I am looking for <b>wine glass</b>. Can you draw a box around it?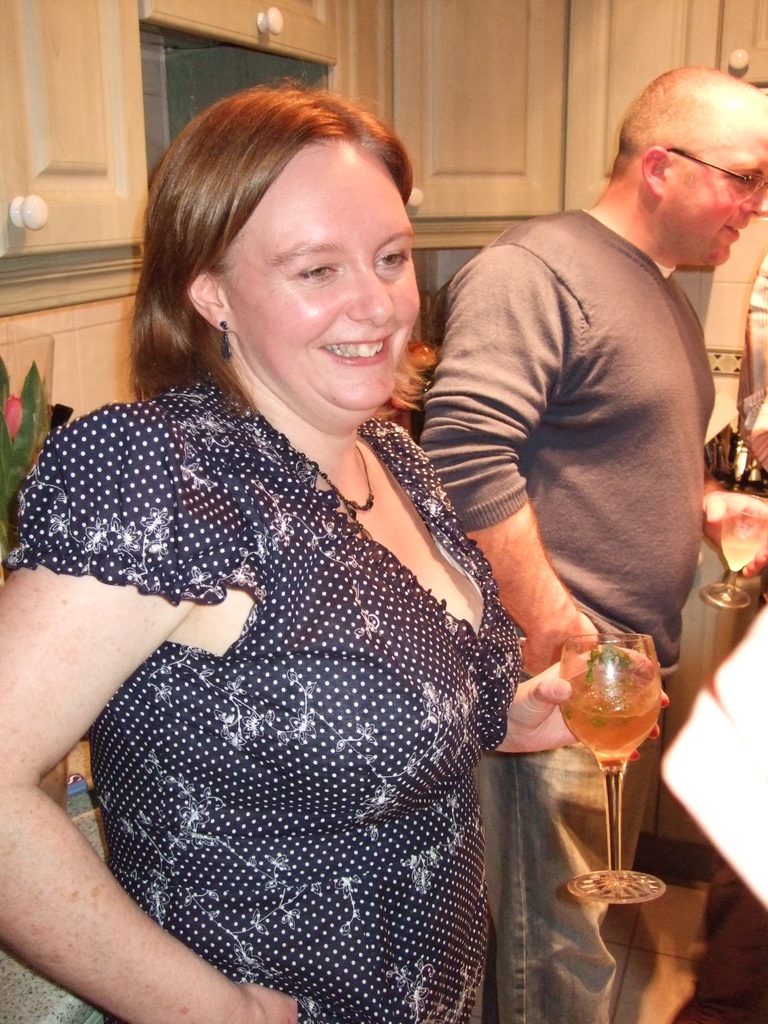
Sure, the bounding box is detection(696, 493, 767, 607).
